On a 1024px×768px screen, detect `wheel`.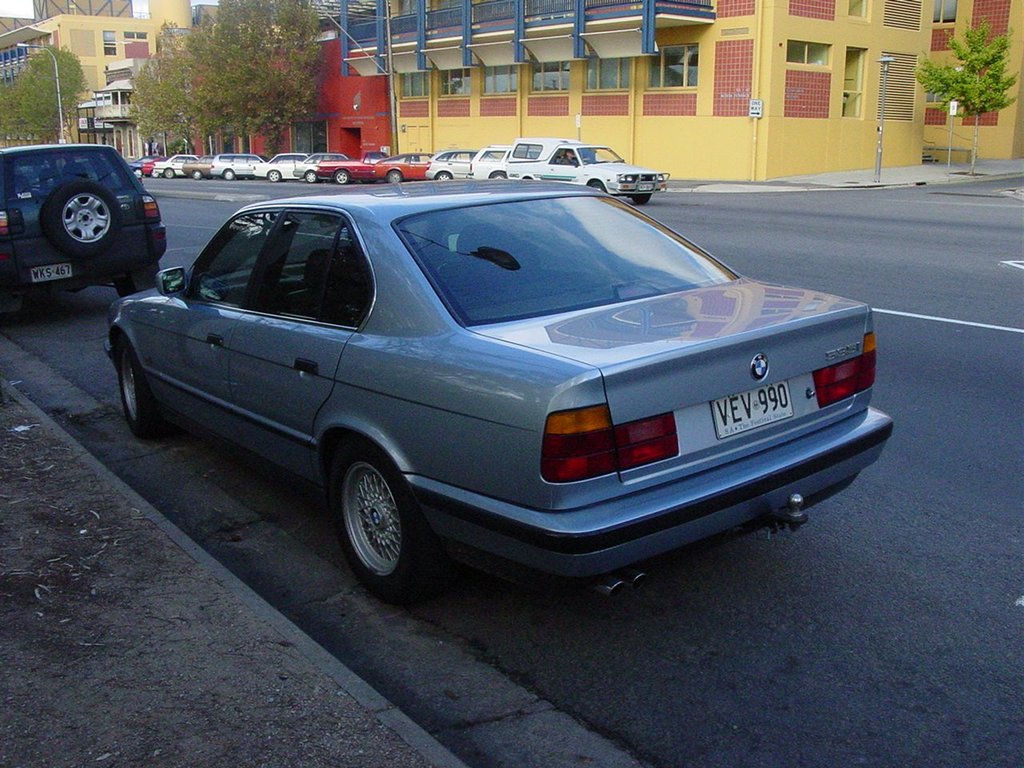
box=[131, 169, 142, 176].
